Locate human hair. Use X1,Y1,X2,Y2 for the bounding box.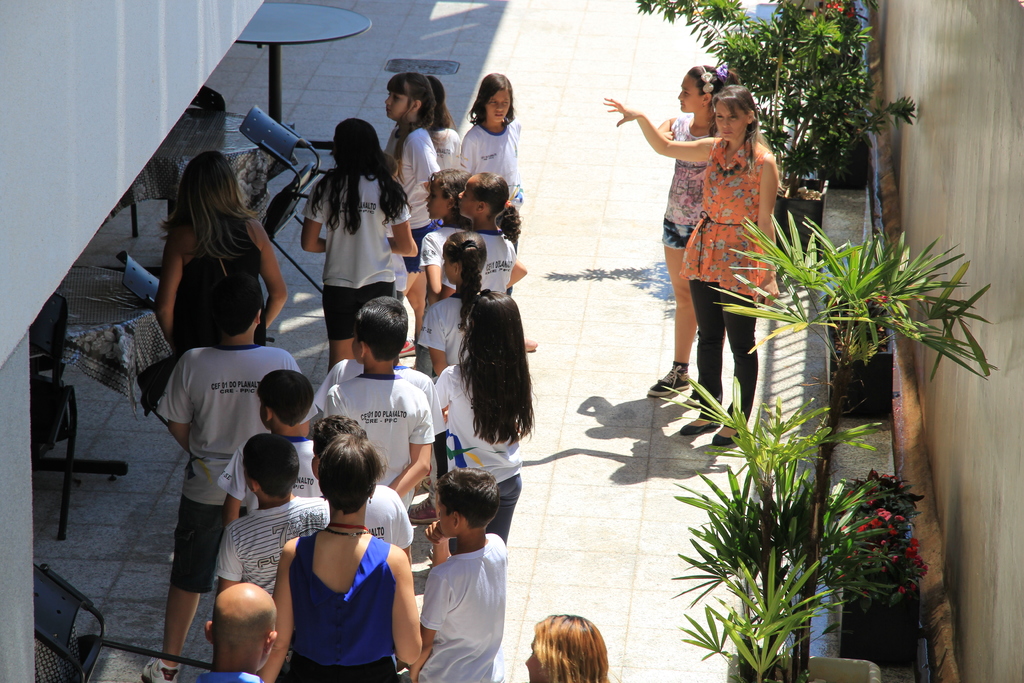
244,425,303,495.
